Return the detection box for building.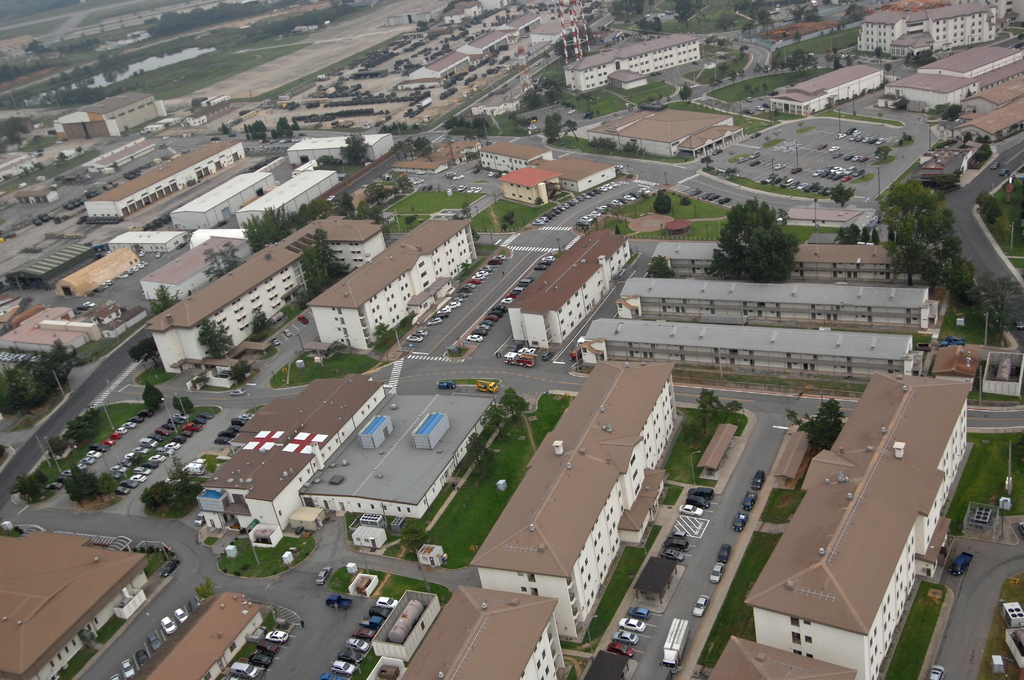
detection(304, 216, 474, 352).
